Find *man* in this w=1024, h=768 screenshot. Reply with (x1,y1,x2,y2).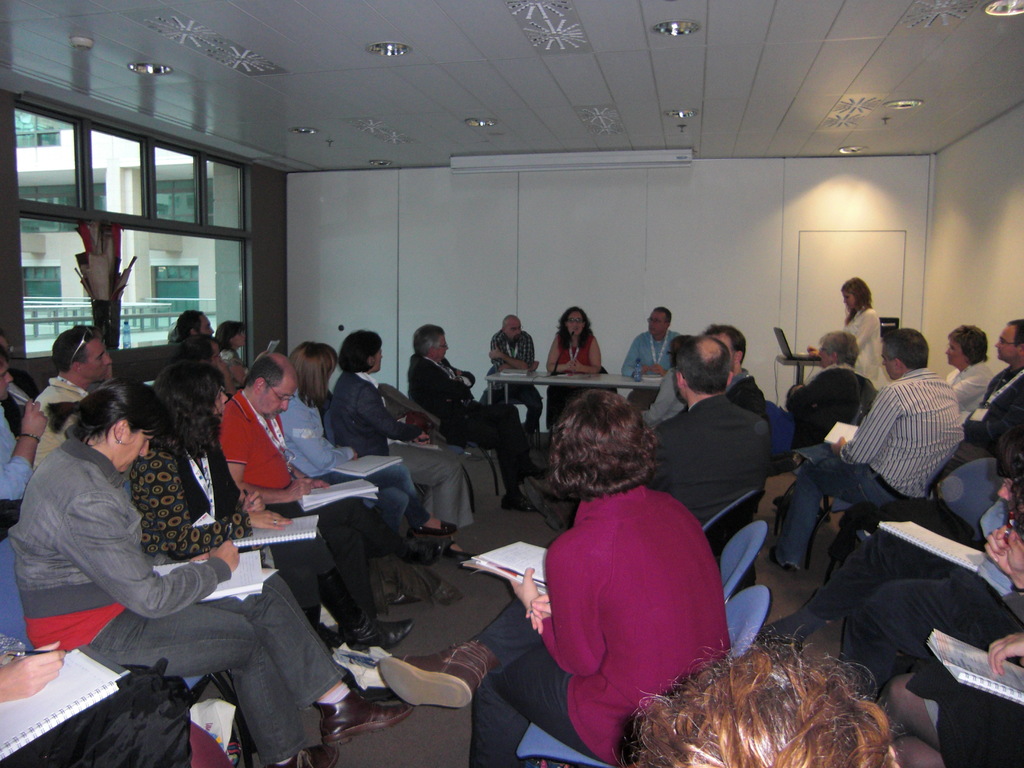
(767,332,965,580).
